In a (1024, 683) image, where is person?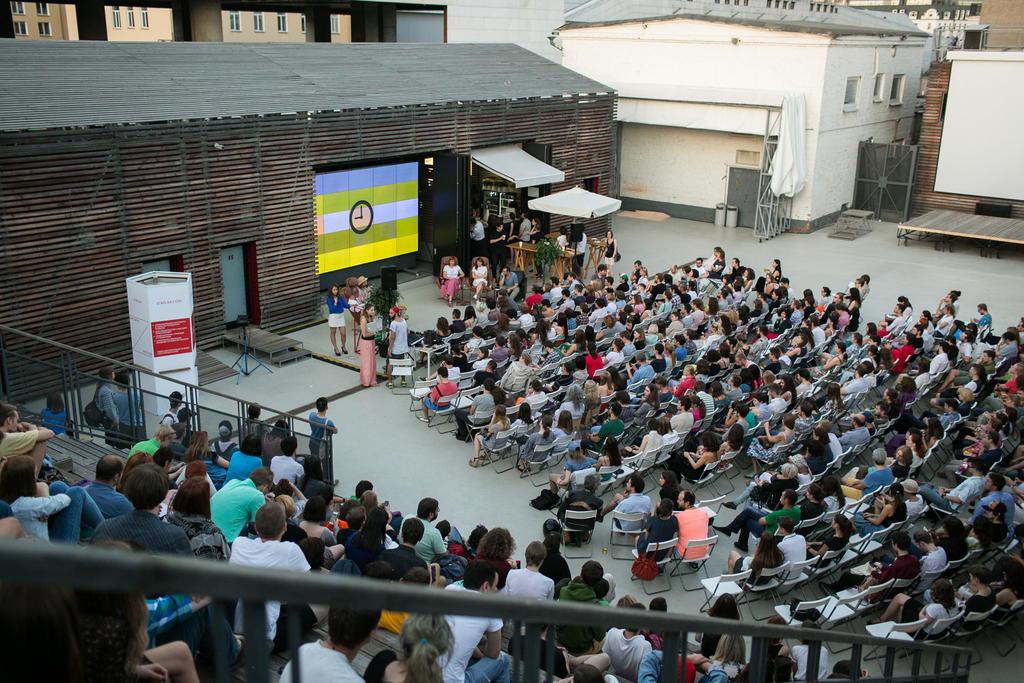
(left=83, top=454, right=134, bottom=523).
